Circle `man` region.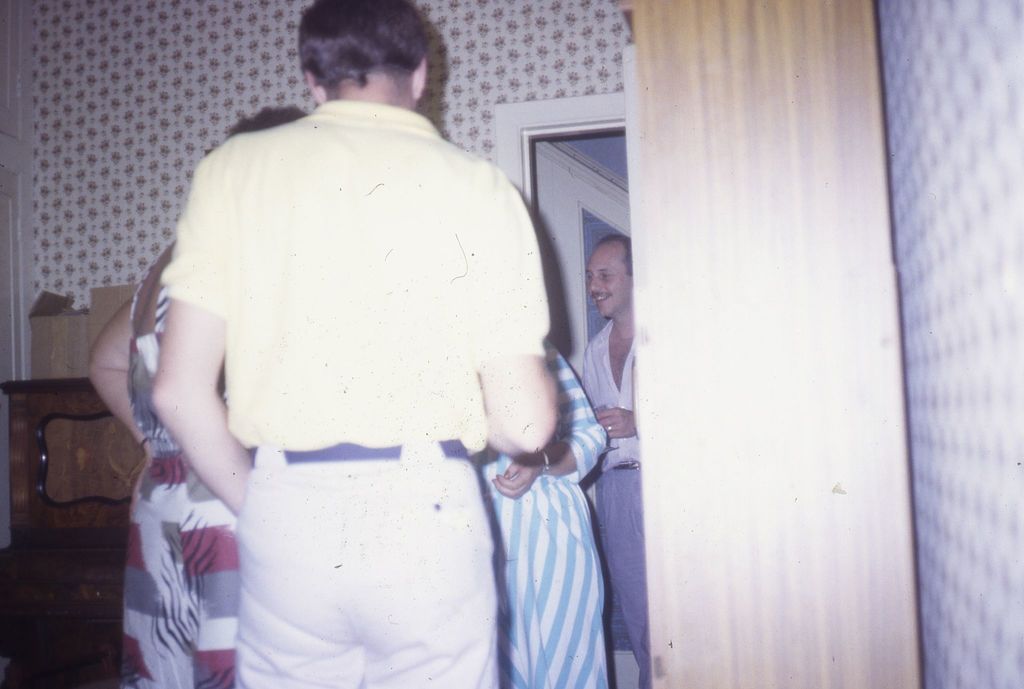
Region: <box>150,0,566,683</box>.
